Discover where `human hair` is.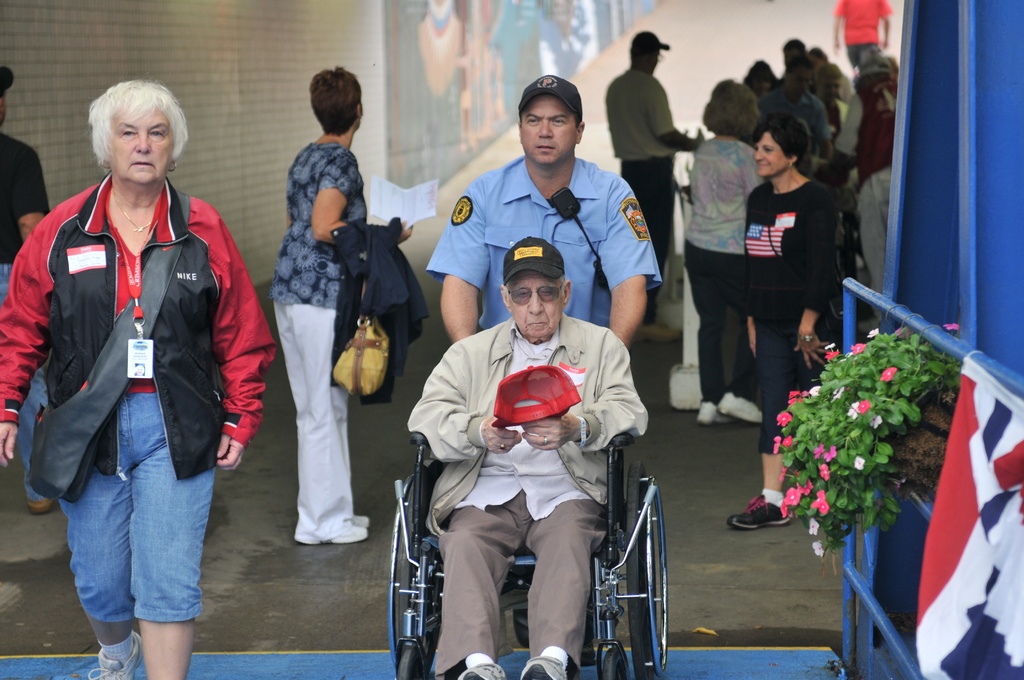
Discovered at l=757, t=109, r=812, b=162.
